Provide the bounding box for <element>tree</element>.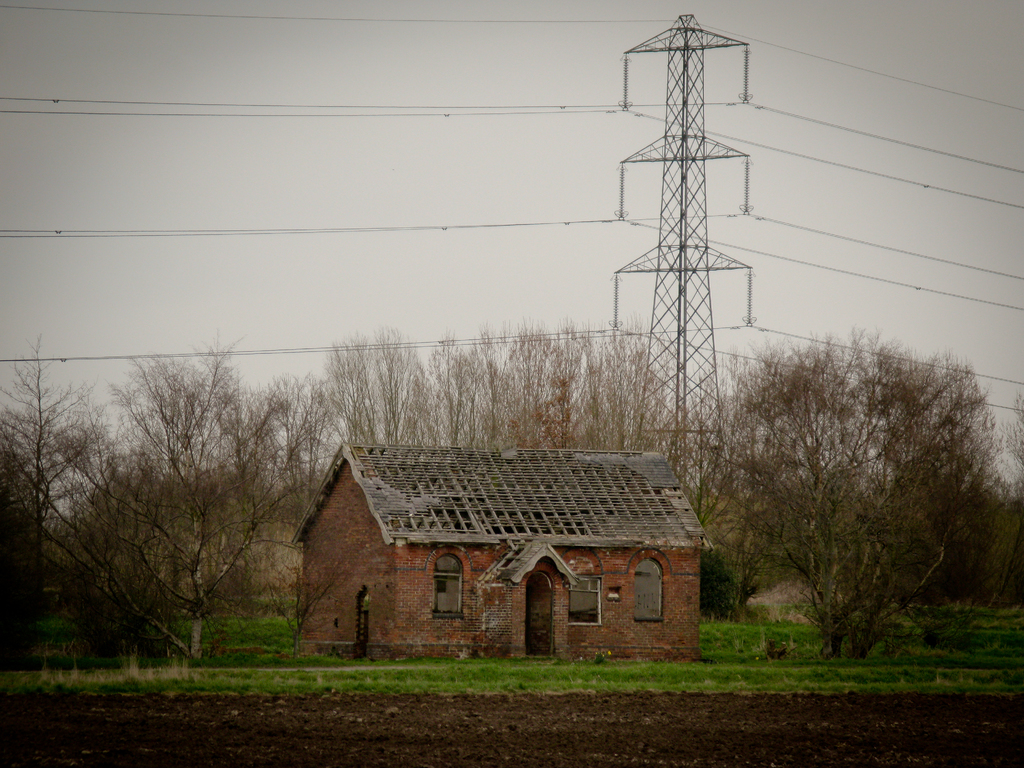
{"x1": 684, "y1": 309, "x2": 1023, "y2": 668}.
